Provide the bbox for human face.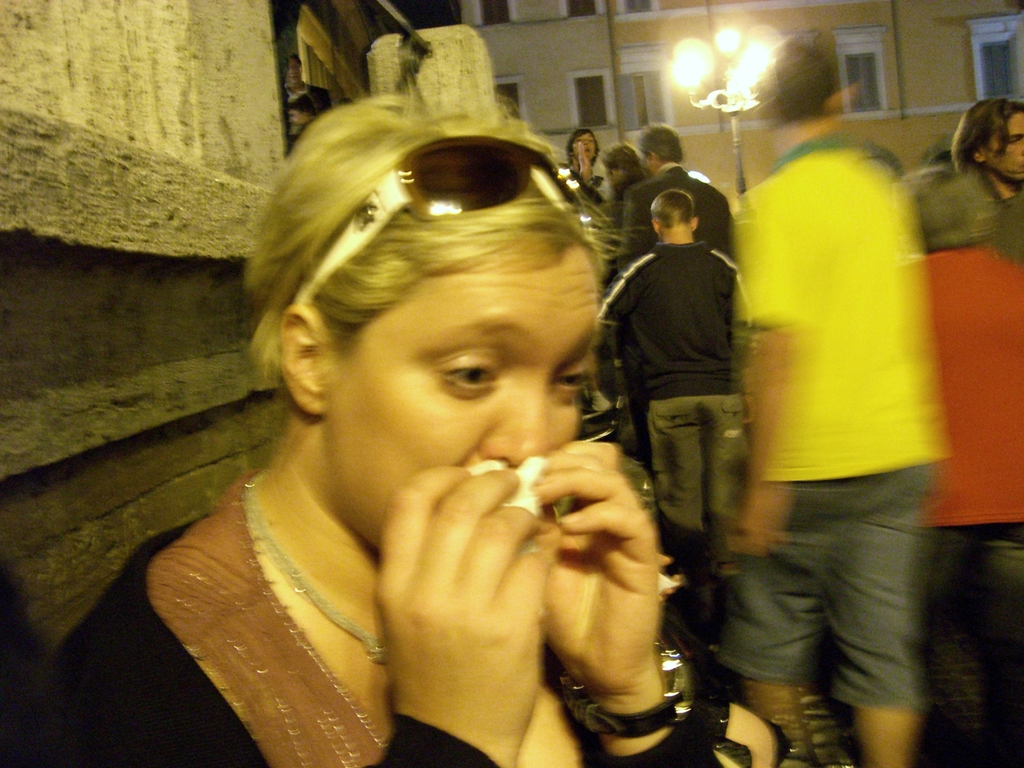
bbox=[988, 113, 1023, 191].
